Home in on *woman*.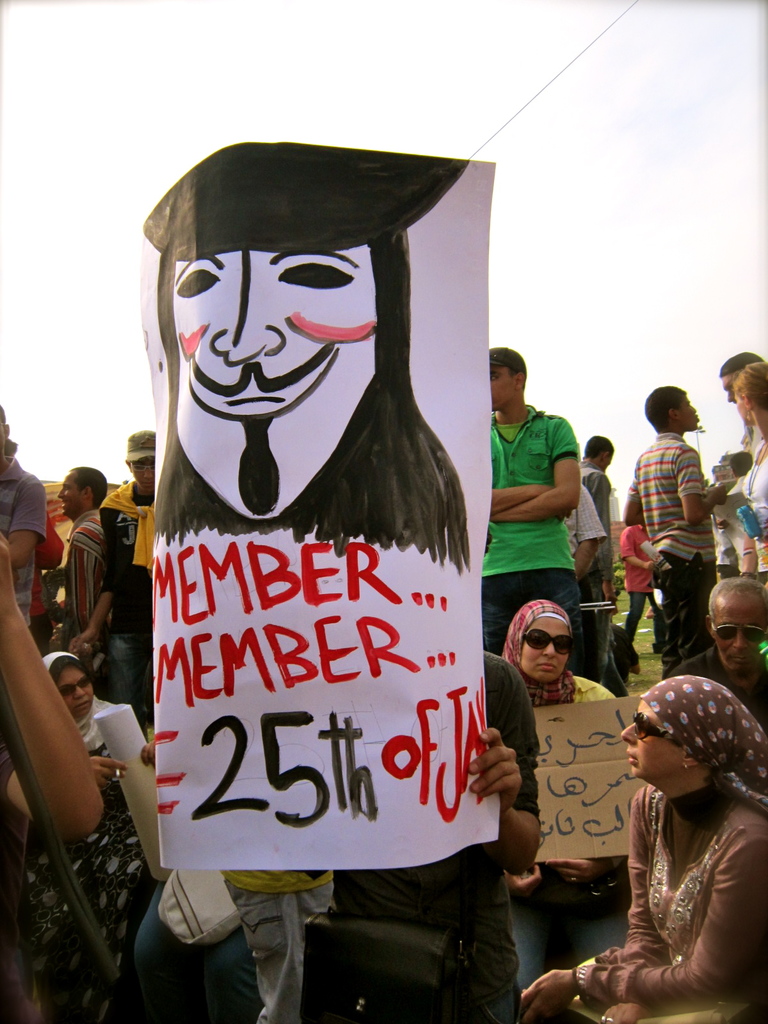
Homed in at Rect(518, 676, 767, 1023).
